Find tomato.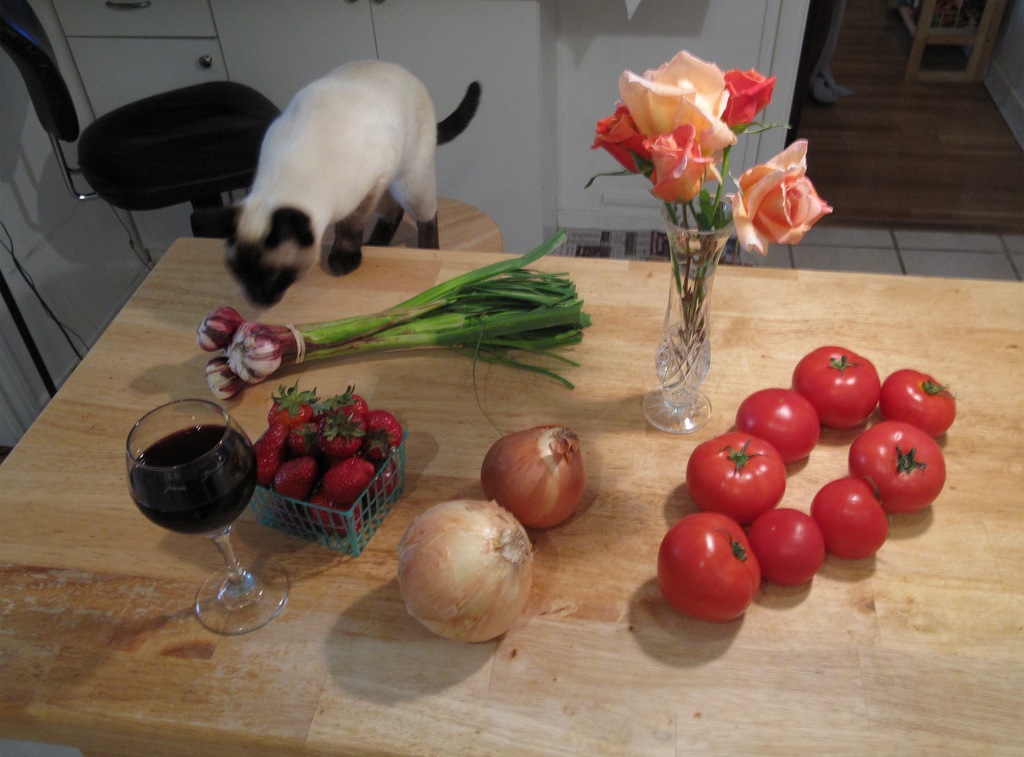
808 474 888 558.
